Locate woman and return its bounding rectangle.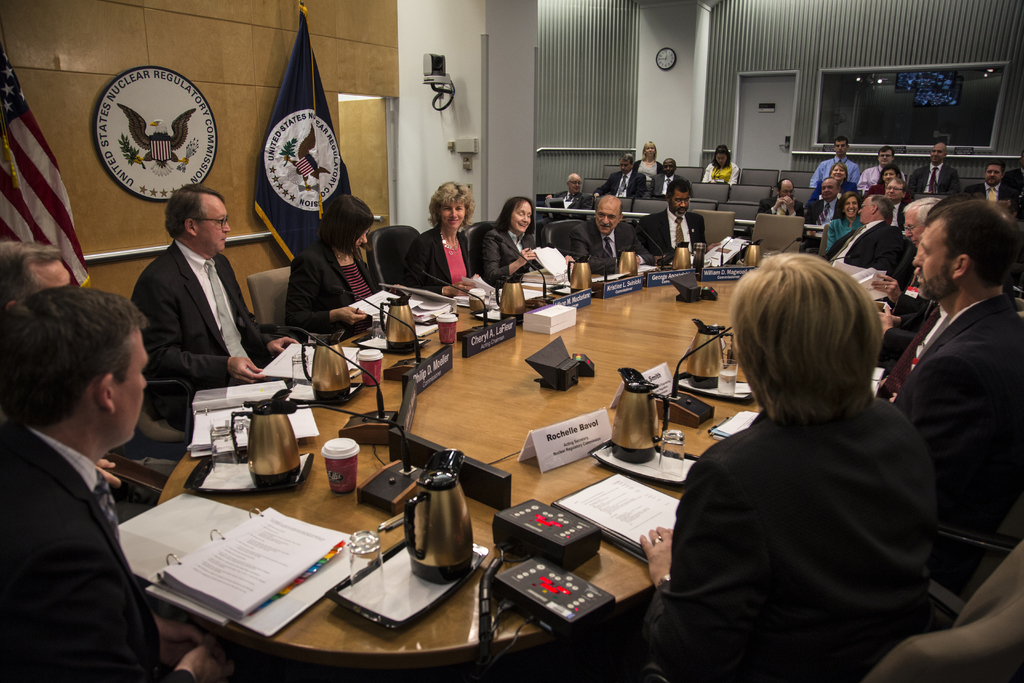
(left=408, top=179, right=478, bottom=295).
